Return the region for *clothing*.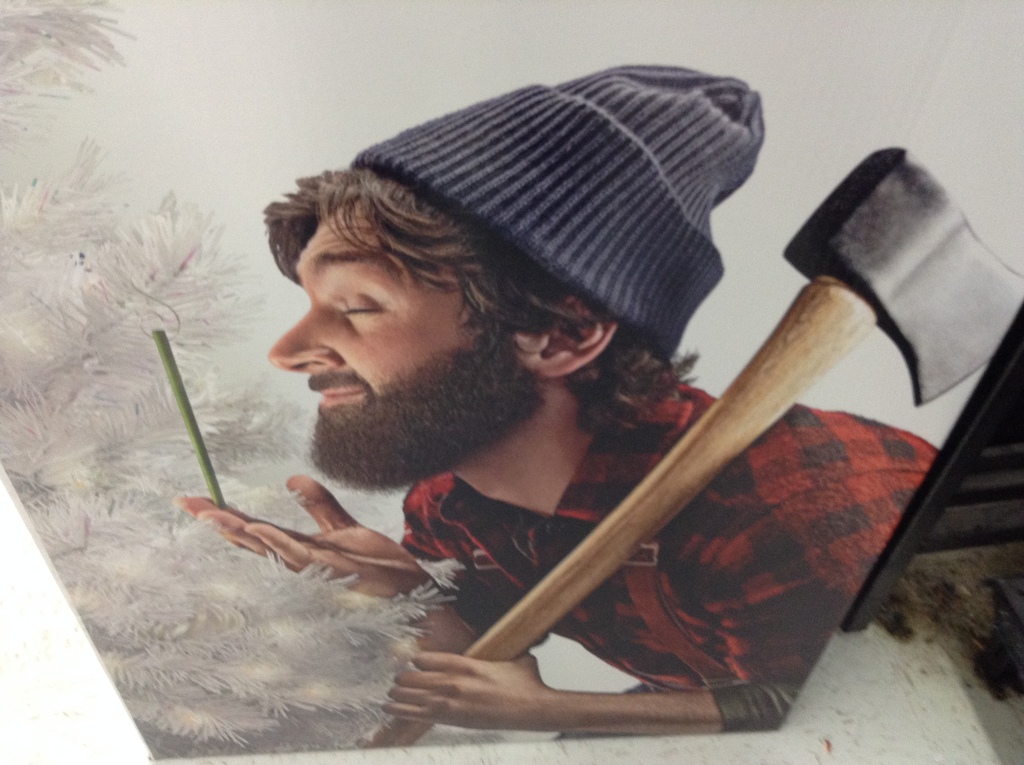
x1=392 y1=372 x2=962 y2=709.
